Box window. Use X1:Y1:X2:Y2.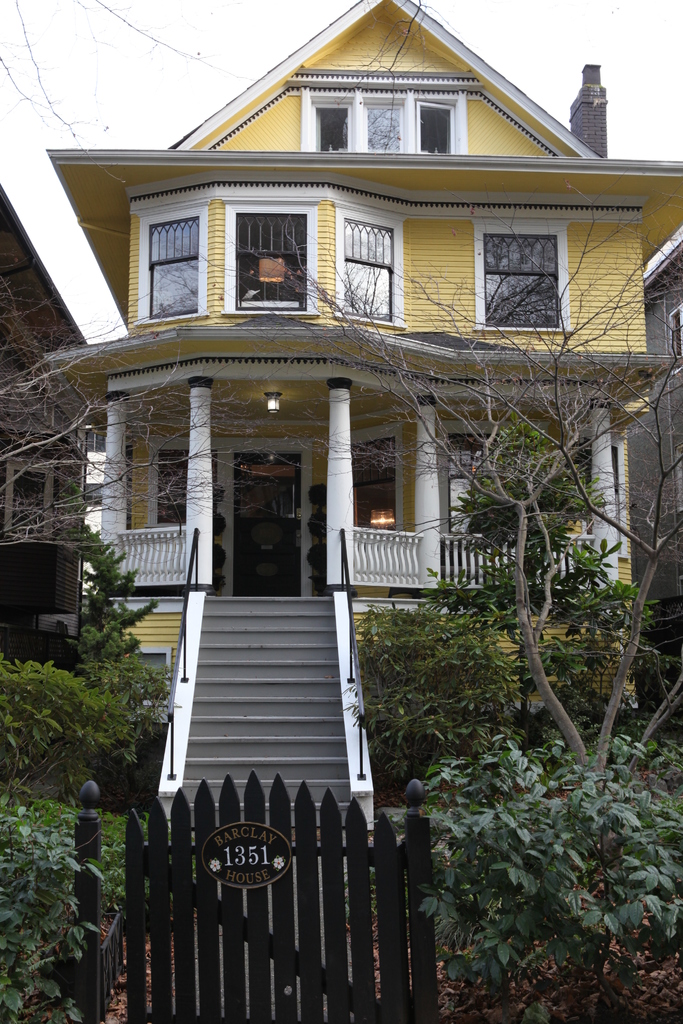
334:200:407:330.
